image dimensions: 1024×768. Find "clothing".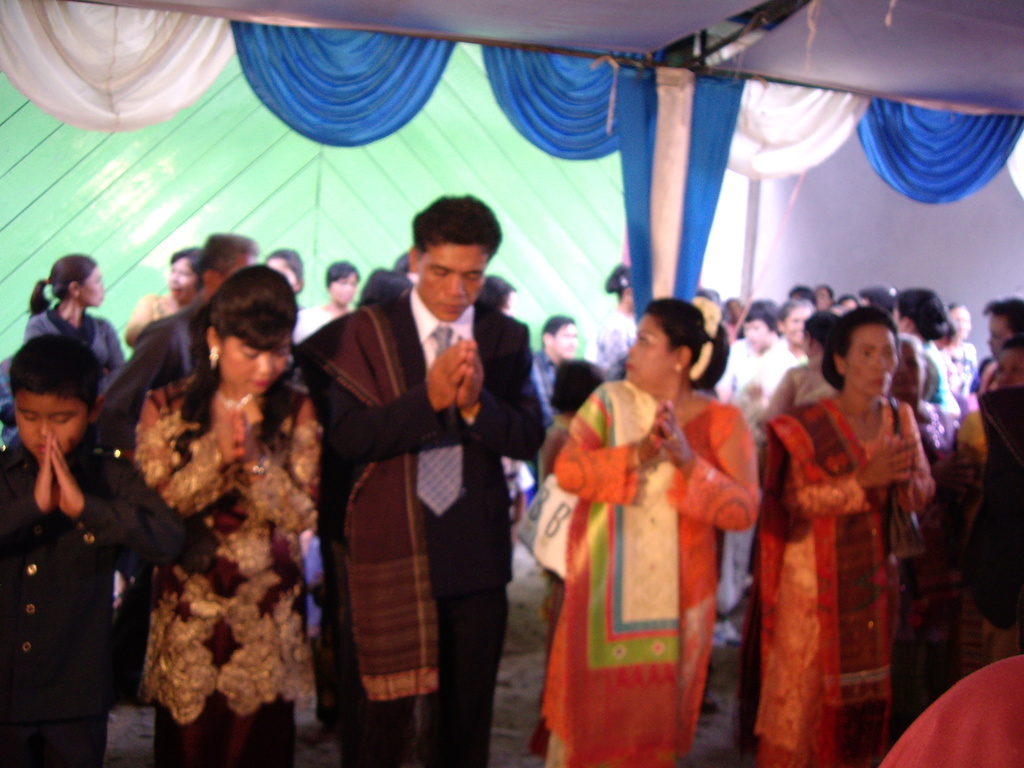
rect(764, 368, 830, 413).
